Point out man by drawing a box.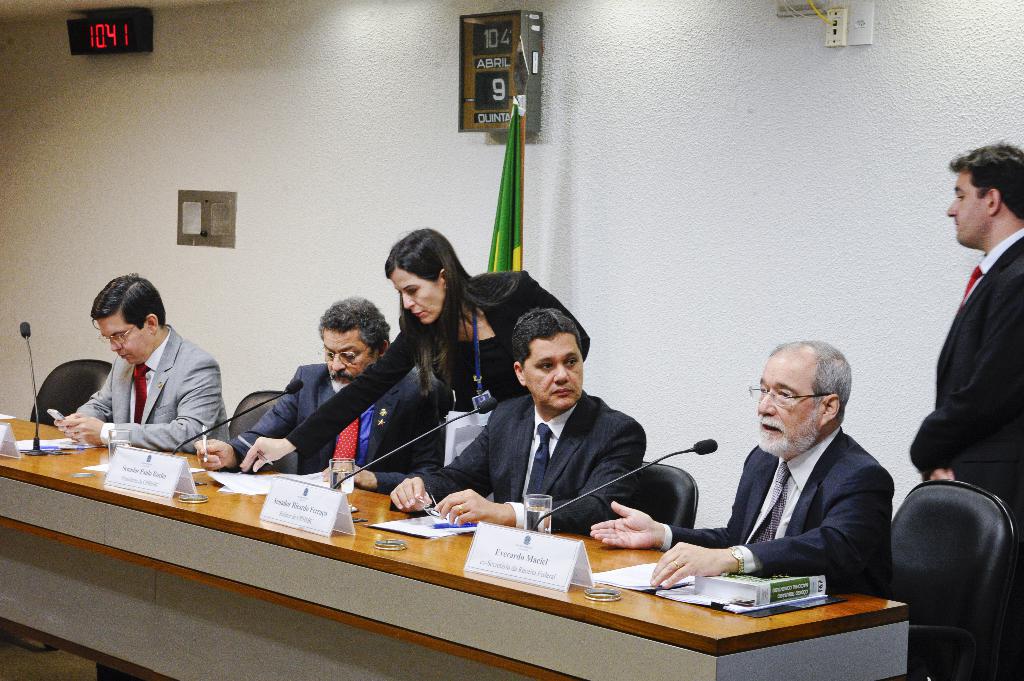
select_region(390, 306, 645, 531).
